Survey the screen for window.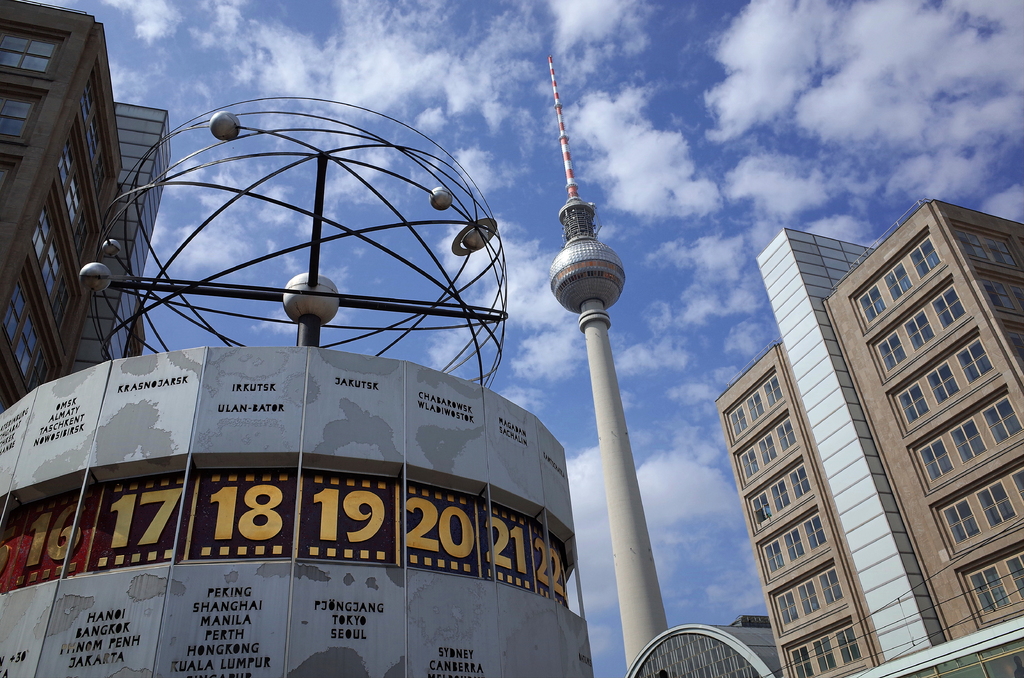
Survey found: 895, 382, 929, 427.
